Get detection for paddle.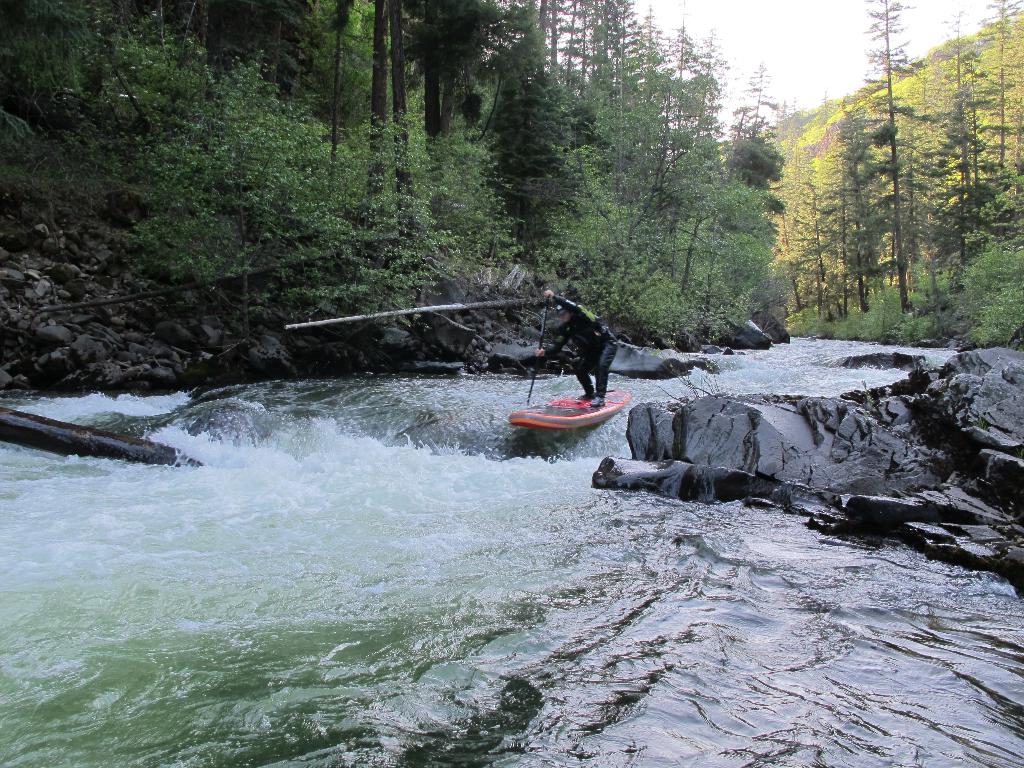
Detection: <bbox>522, 302, 550, 408</bbox>.
